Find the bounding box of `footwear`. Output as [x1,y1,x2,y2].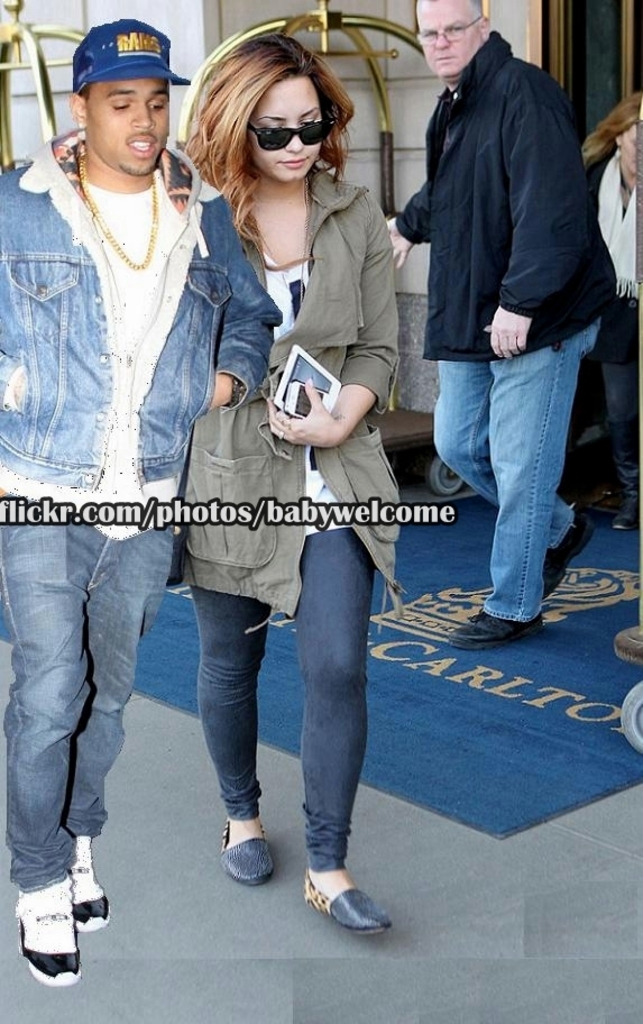
[524,512,599,594].
